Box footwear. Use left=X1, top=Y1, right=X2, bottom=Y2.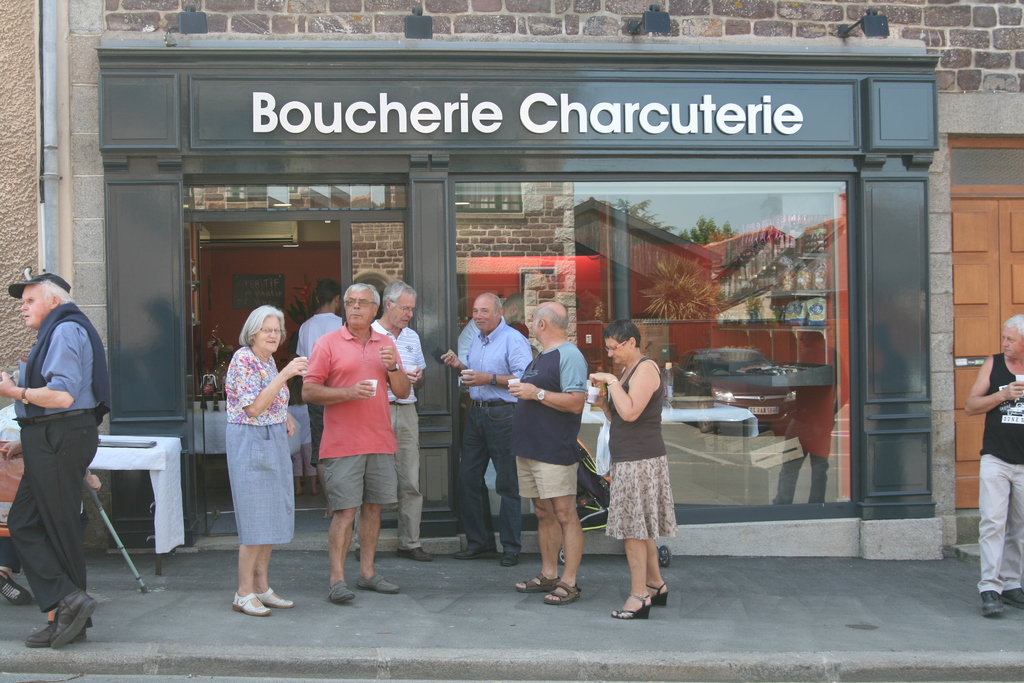
left=500, top=552, right=521, bottom=567.
